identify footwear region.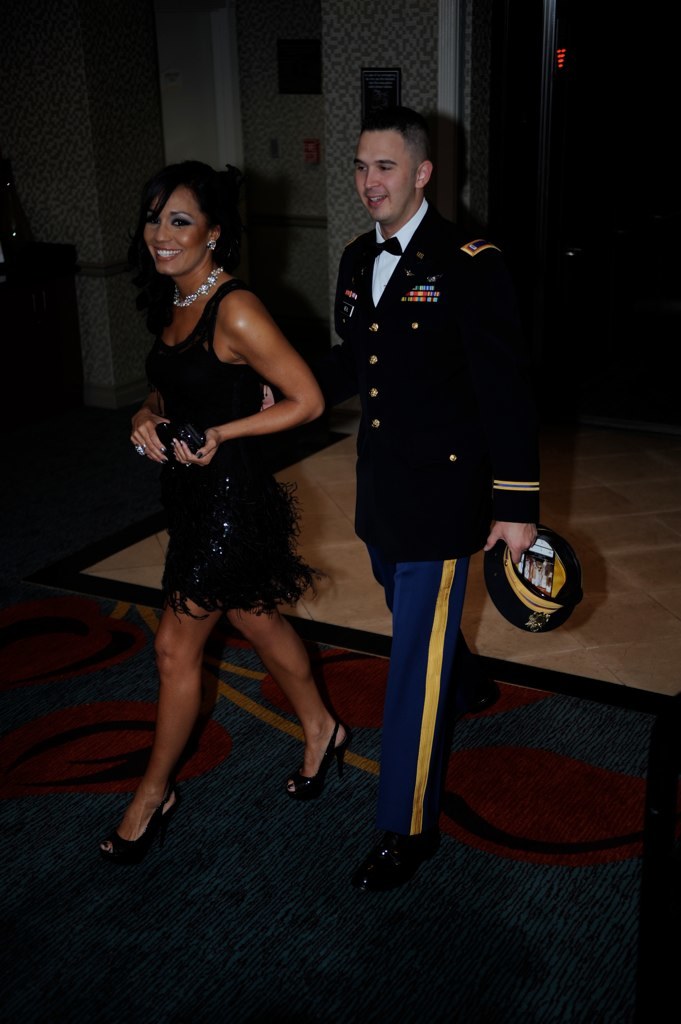
Region: [103,770,175,858].
